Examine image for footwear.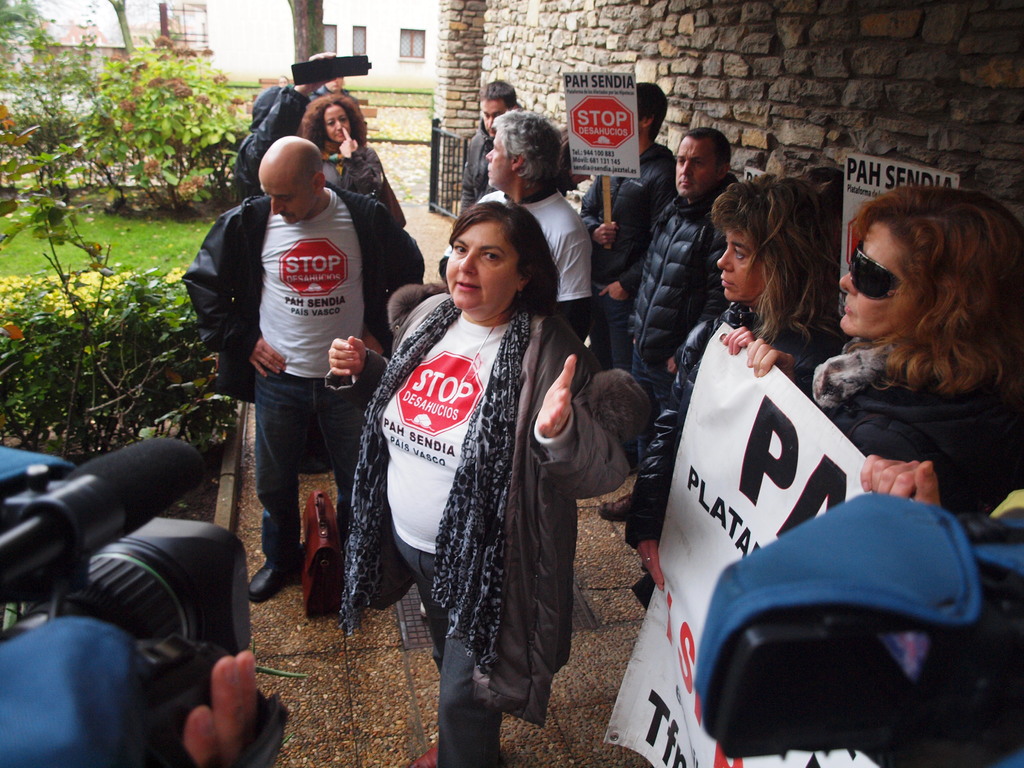
Examination result: 236, 550, 306, 600.
